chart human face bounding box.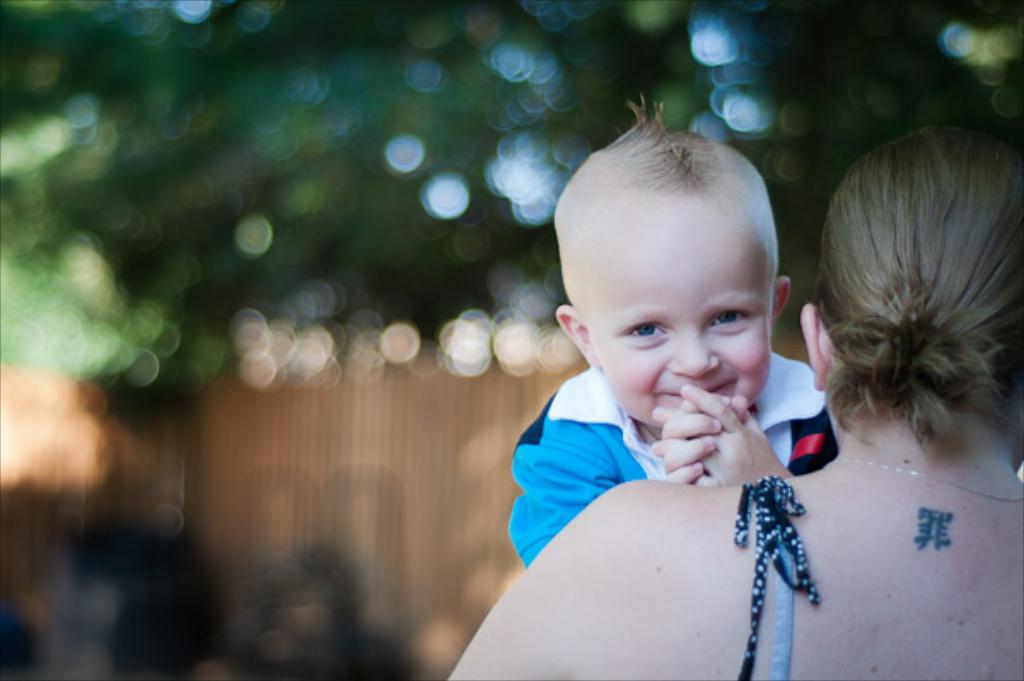
Charted: [left=591, top=184, right=768, bottom=428].
